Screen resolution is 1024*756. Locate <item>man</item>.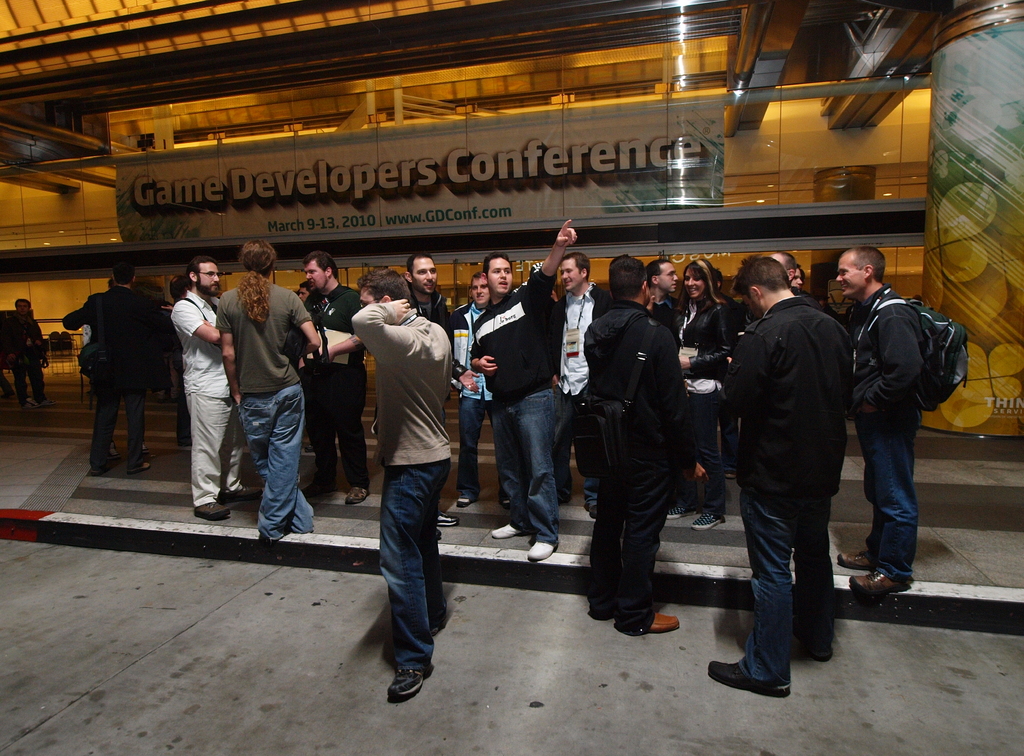
bbox=(775, 249, 803, 288).
